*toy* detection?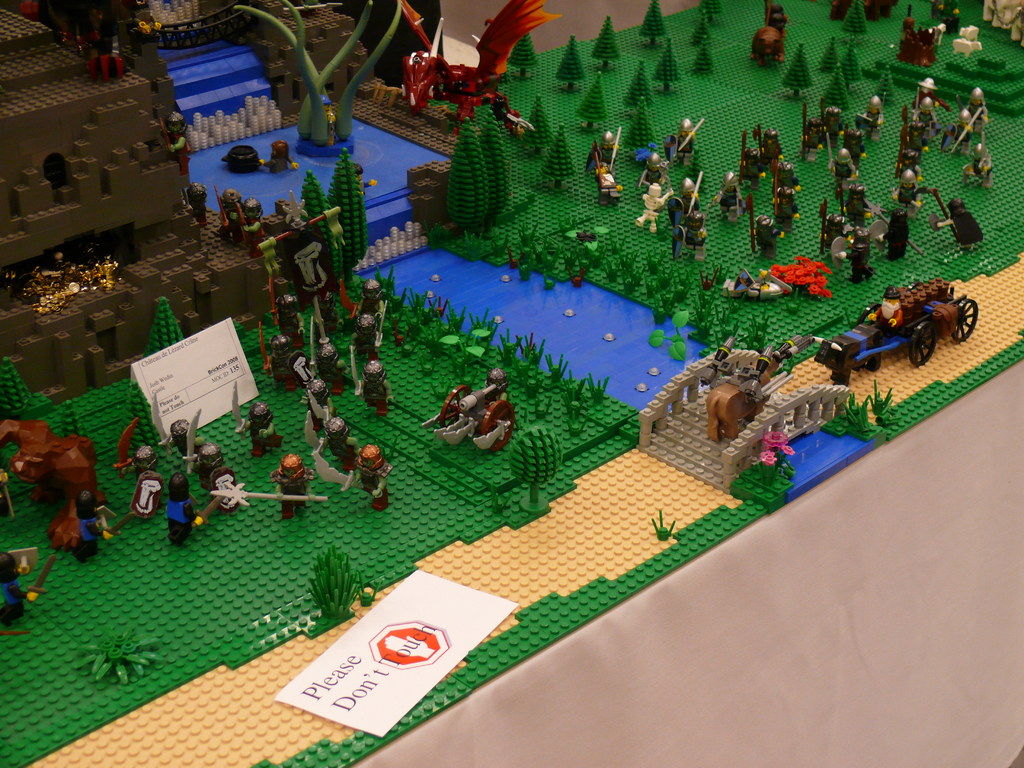
940/109/981/148
